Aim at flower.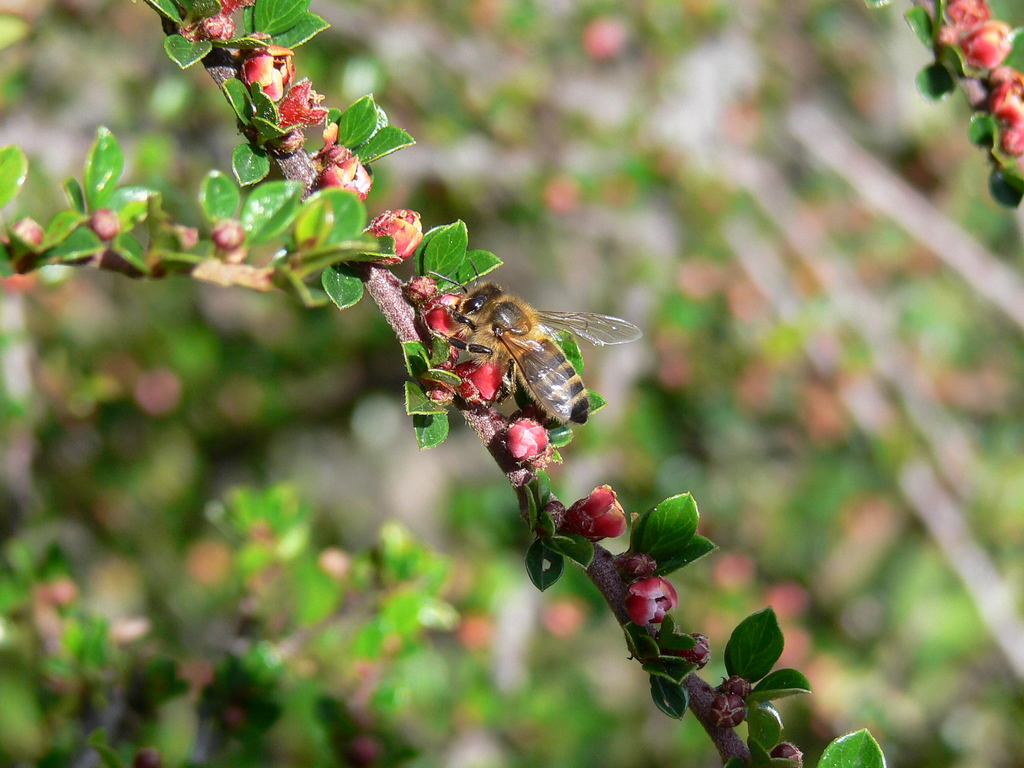
Aimed at locate(674, 630, 707, 672).
